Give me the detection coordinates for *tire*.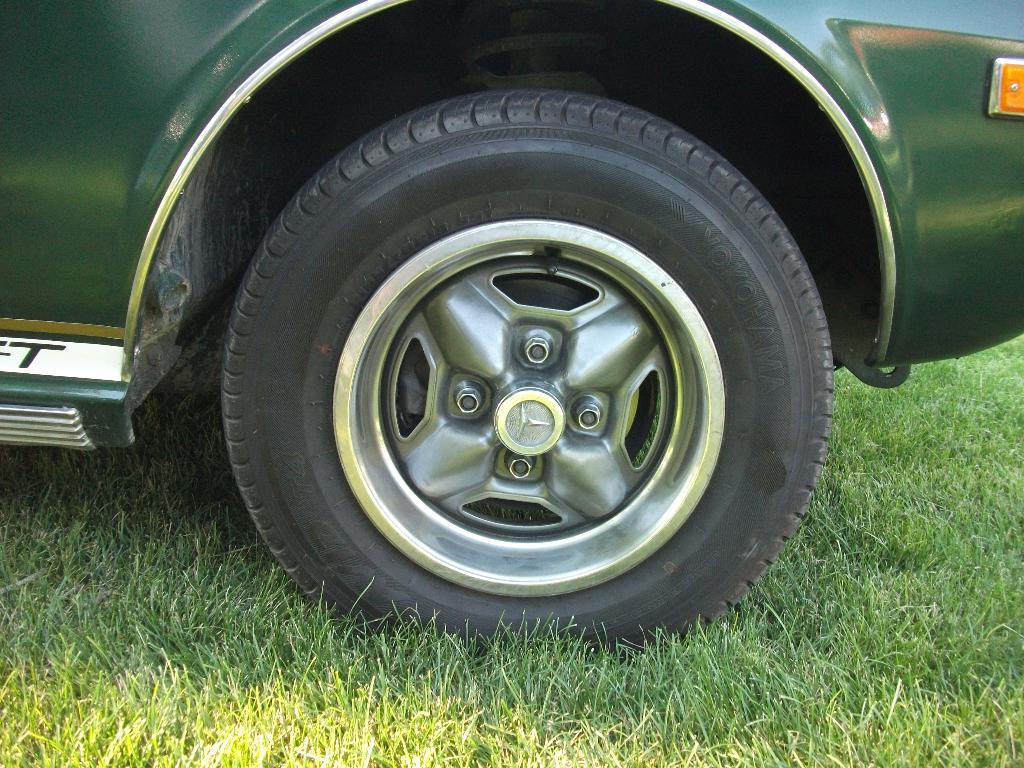
193:44:869:644.
